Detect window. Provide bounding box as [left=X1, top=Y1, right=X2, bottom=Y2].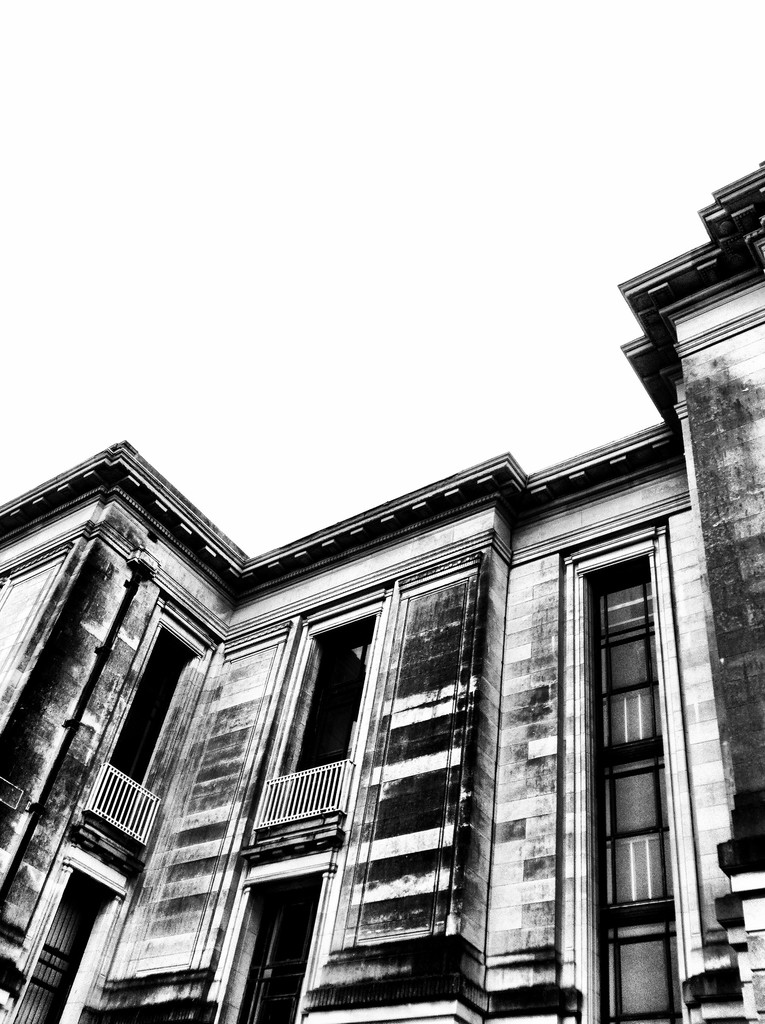
[left=275, top=593, right=377, bottom=804].
